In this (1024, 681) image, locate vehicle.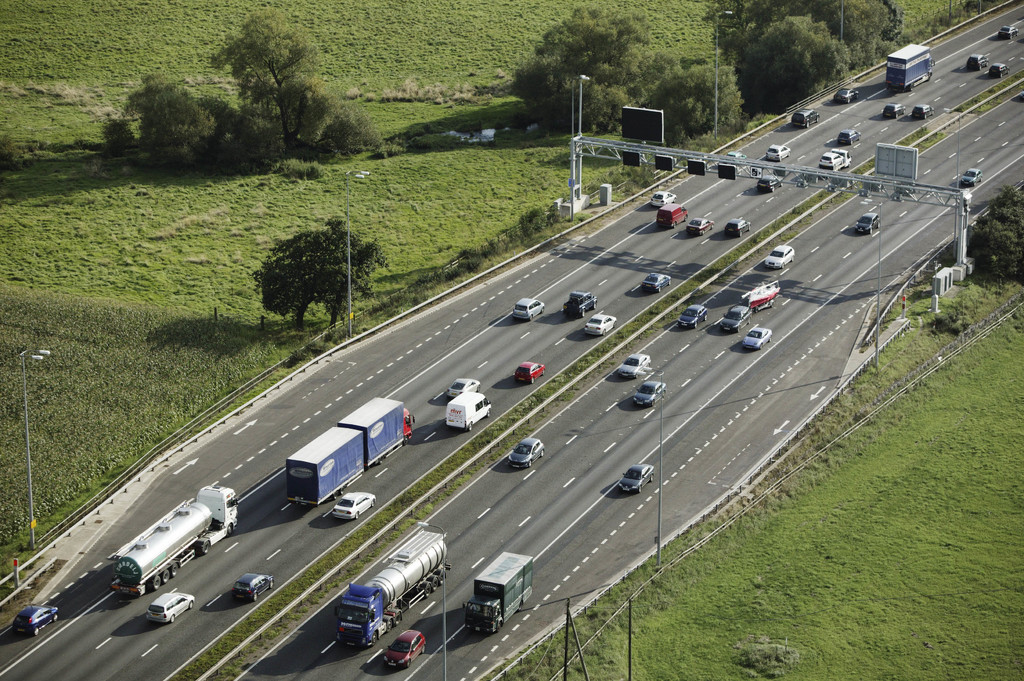
Bounding box: [left=107, top=482, right=238, bottom=600].
